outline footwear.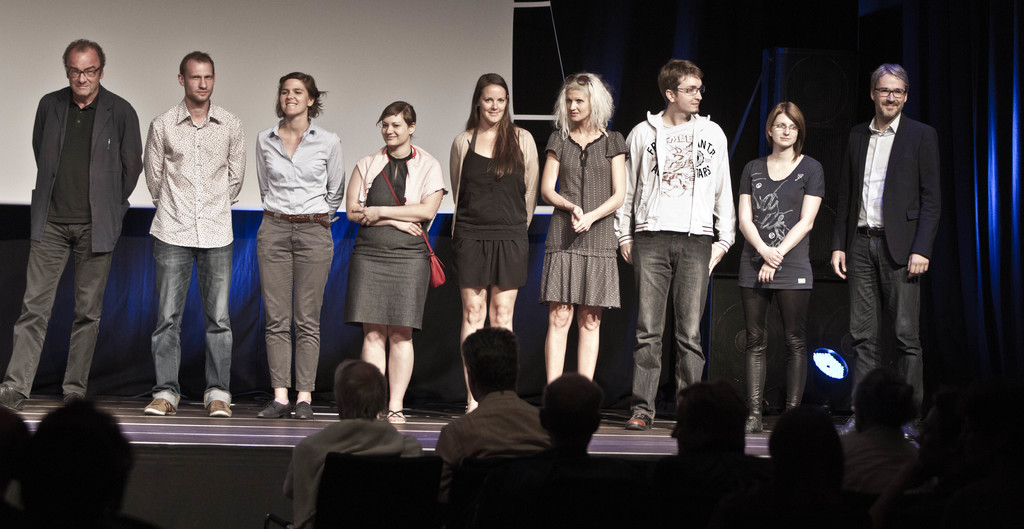
Outline: 209:401:233:417.
